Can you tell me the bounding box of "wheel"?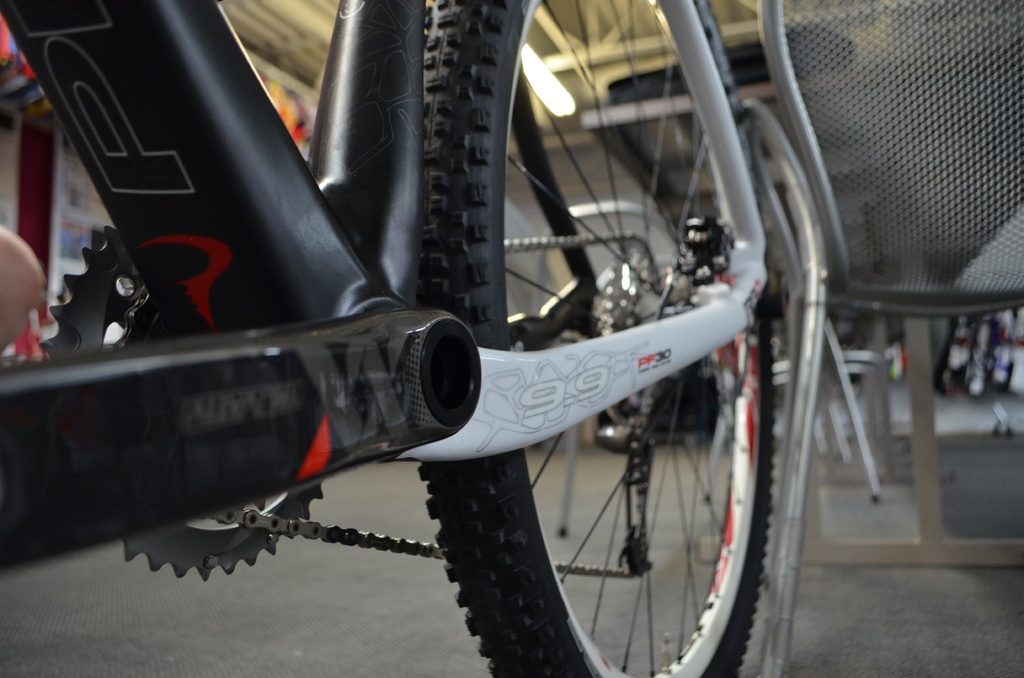
<region>426, 0, 778, 670</region>.
